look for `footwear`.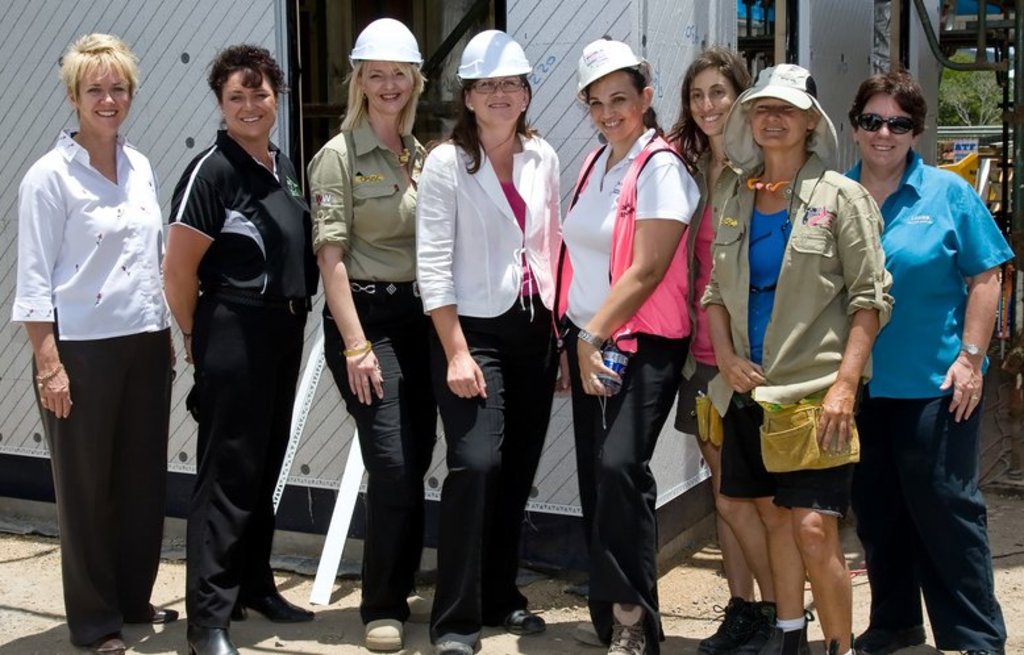
Found: x1=495, y1=610, x2=551, y2=638.
